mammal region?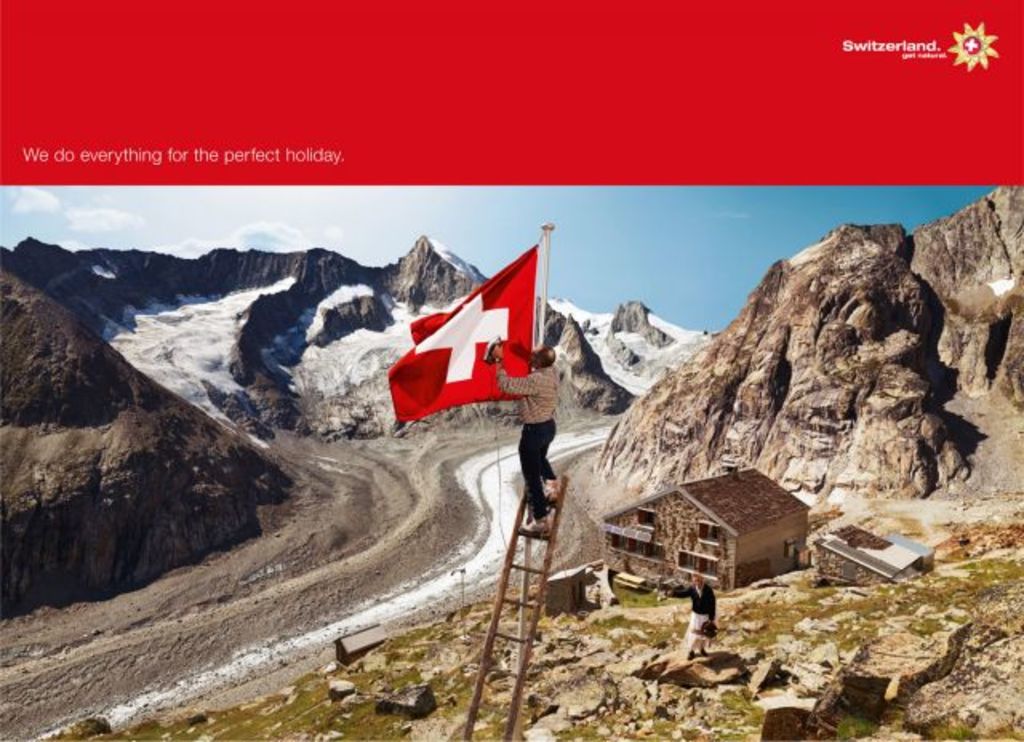
locate(669, 569, 718, 659)
